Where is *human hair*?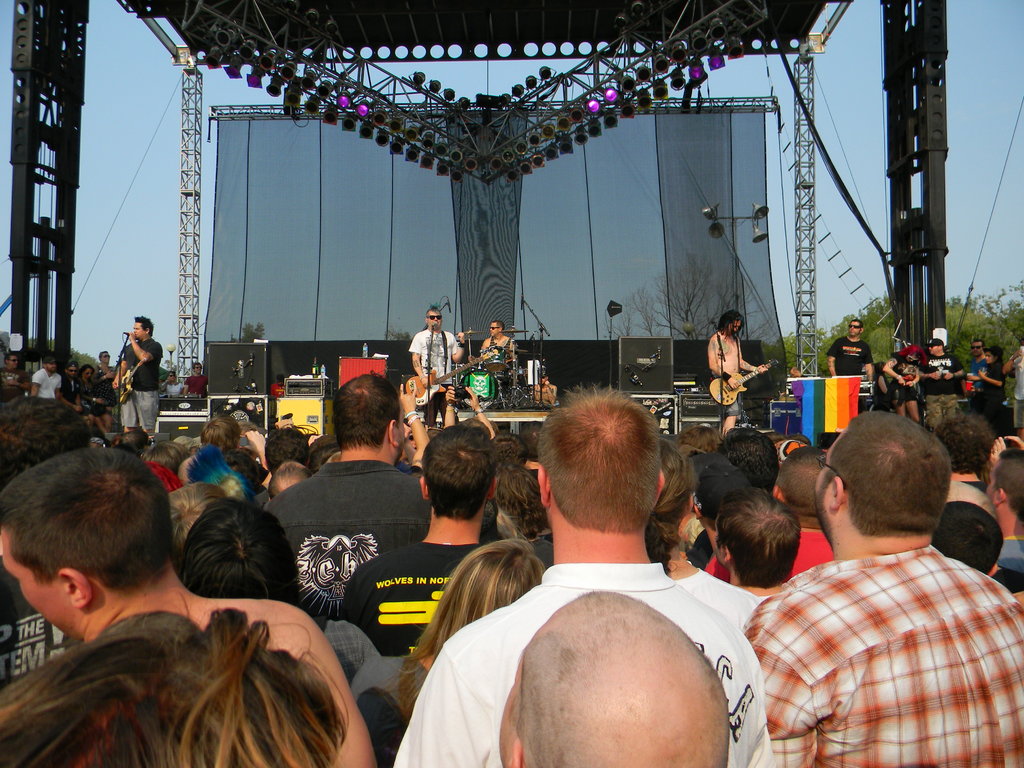
824 424 954 562.
